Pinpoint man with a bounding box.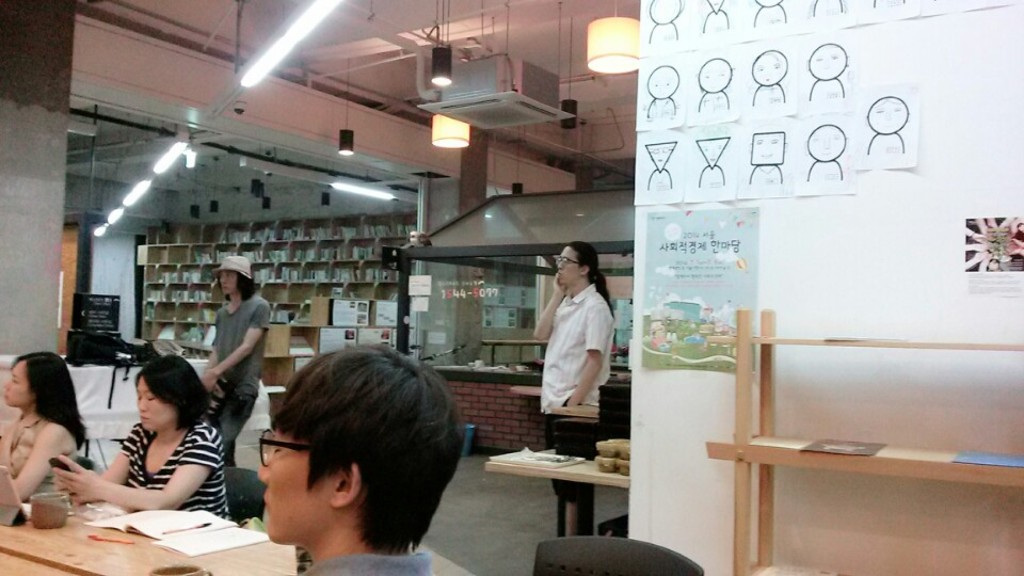
x1=198, y1=246, x2=270, y2=466.
